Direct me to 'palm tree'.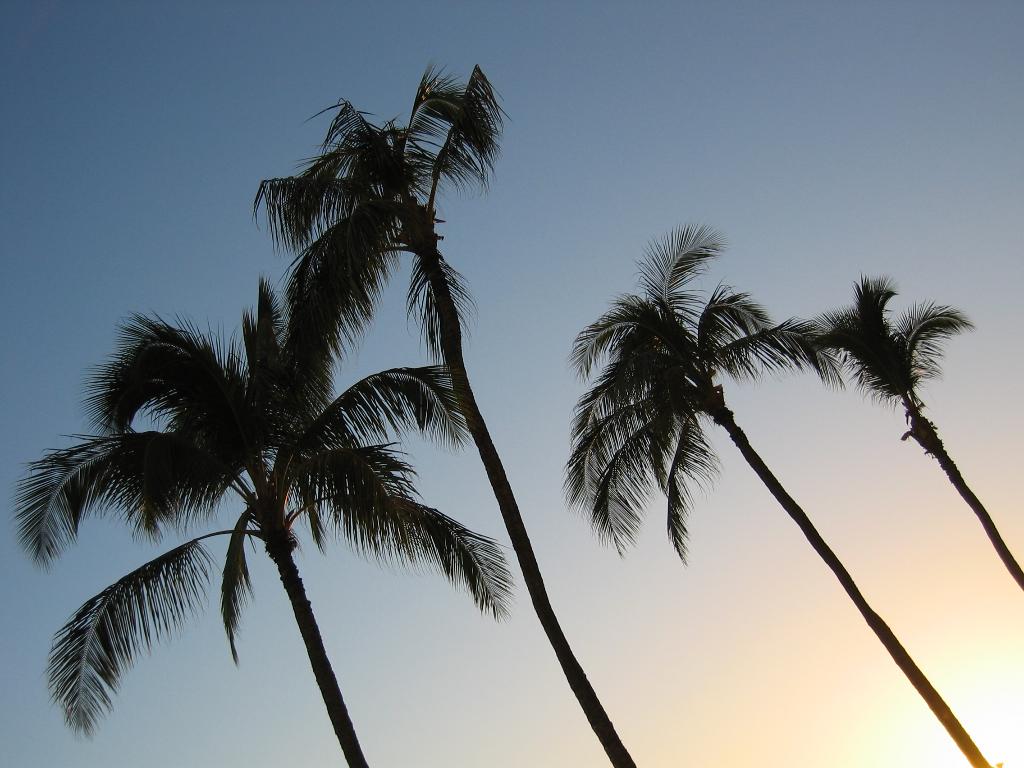
Direction: (x1=250, y1=67, x2=627, y2=767).
